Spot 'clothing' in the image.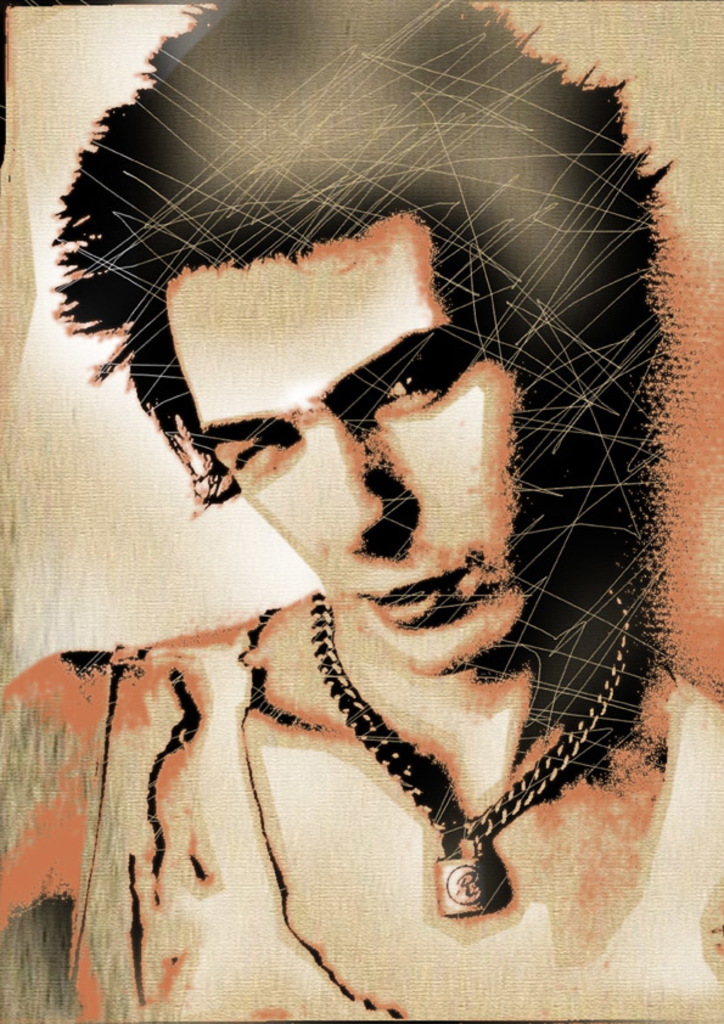
'clothing' found at <bbox>0, 614, 719, 1015</bbox>.
